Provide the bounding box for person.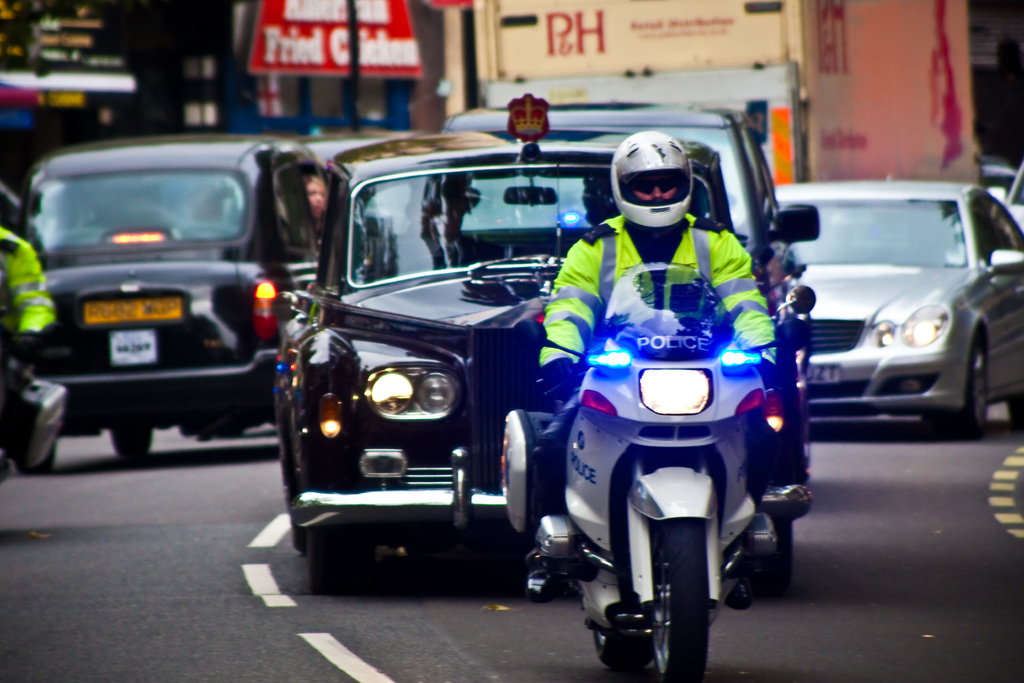
529:131:781:524.
